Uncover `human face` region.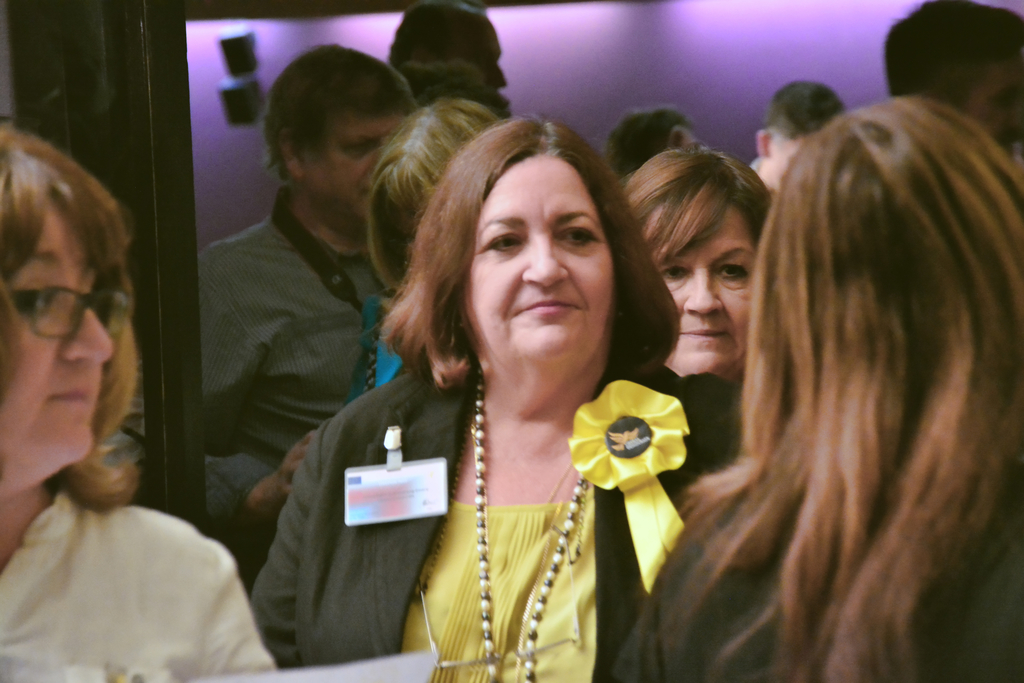
Uncovered: bbox=[451, 10, 510, 93].
